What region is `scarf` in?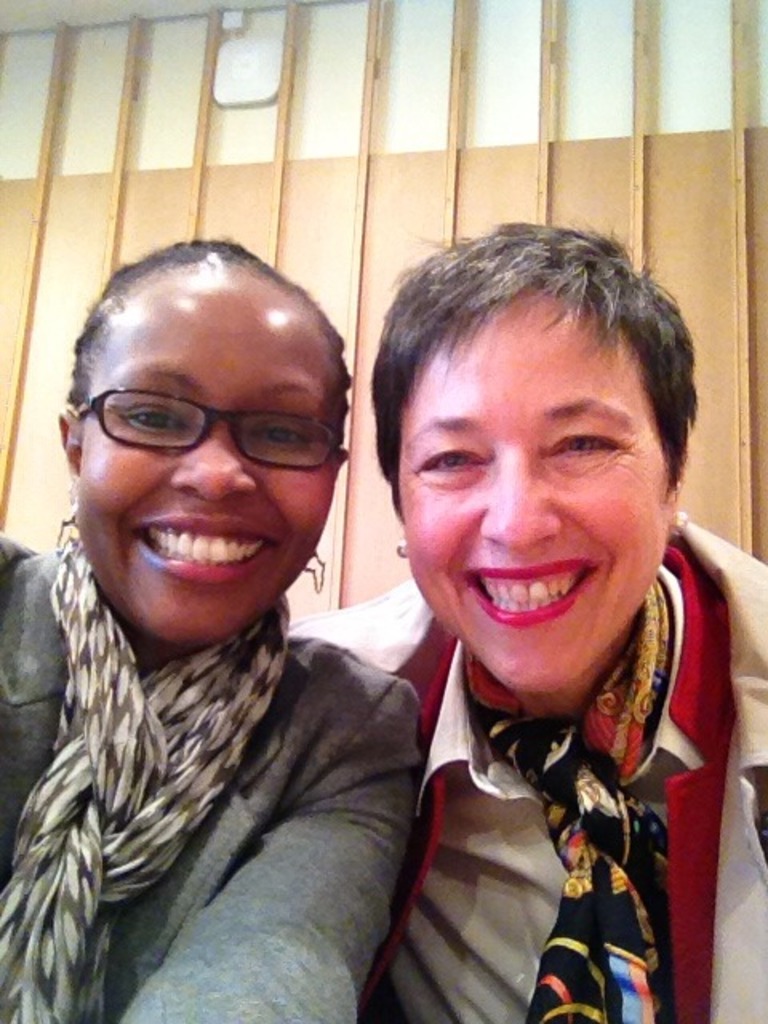
x1=458, y1=579, x2=667, y2=1022.
